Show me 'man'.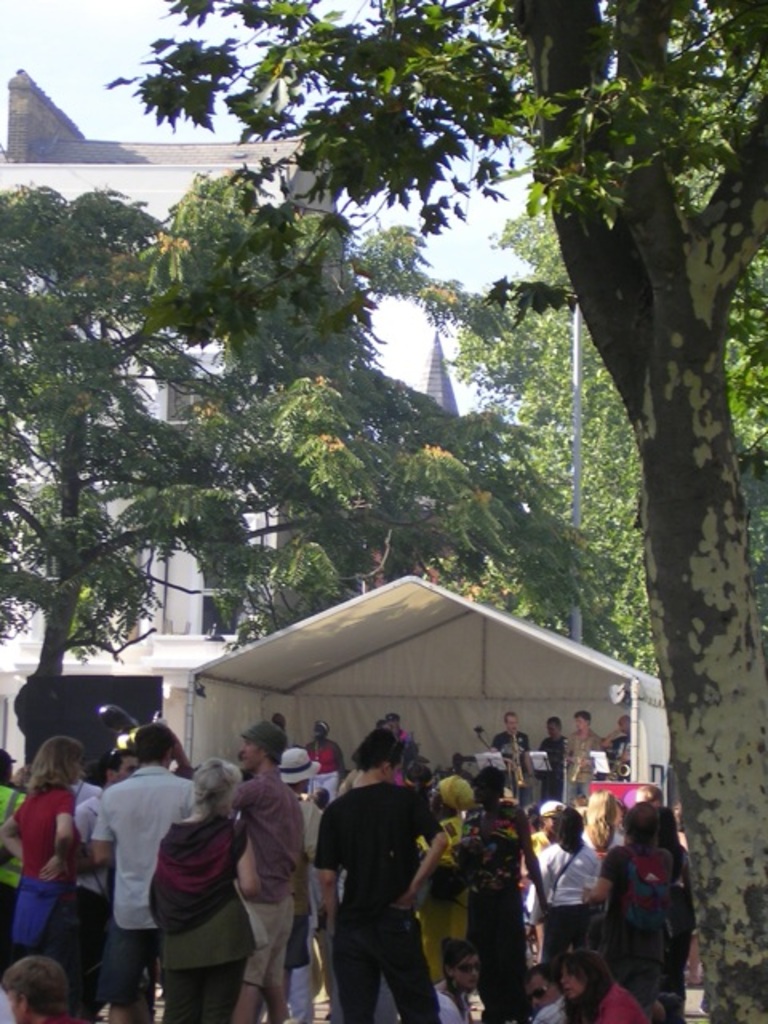
'man' is here: (603,710,635,778).
